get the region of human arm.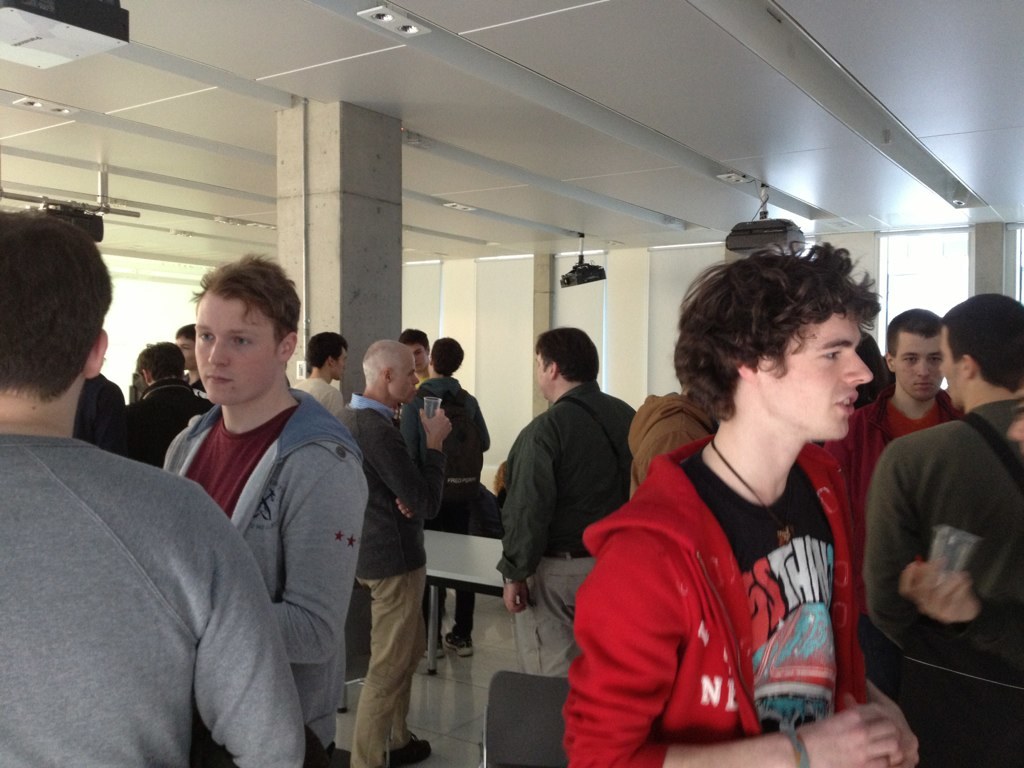
480 408 494 451.
